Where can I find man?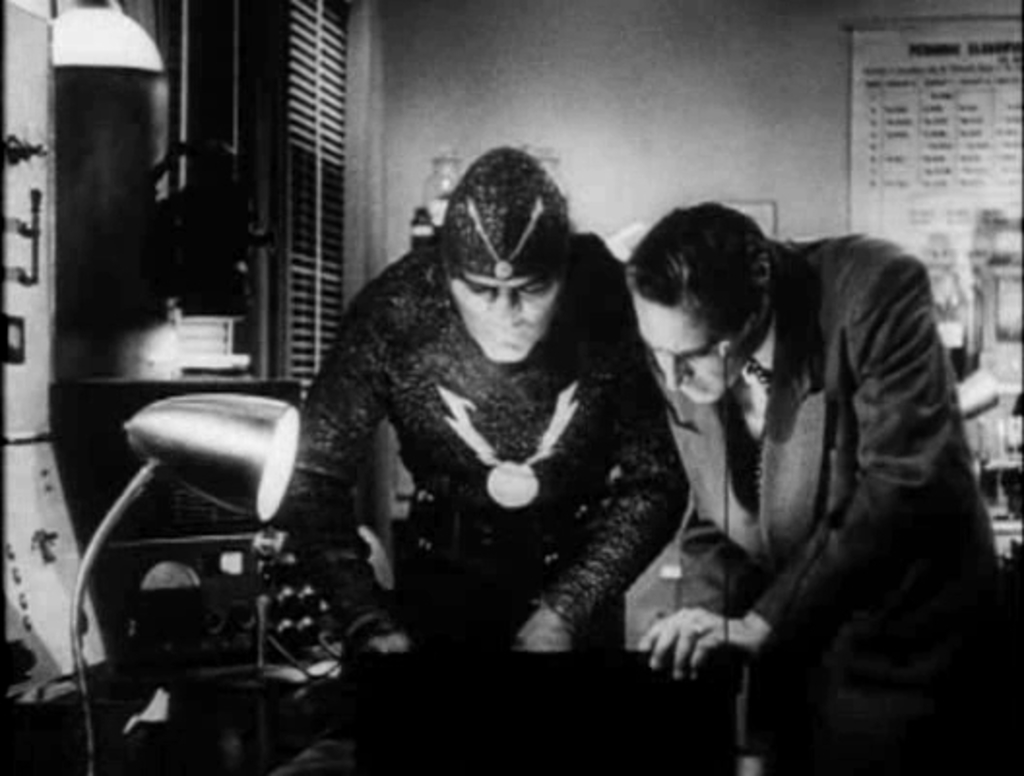
You can find it at (557, 140, 974, 745).
